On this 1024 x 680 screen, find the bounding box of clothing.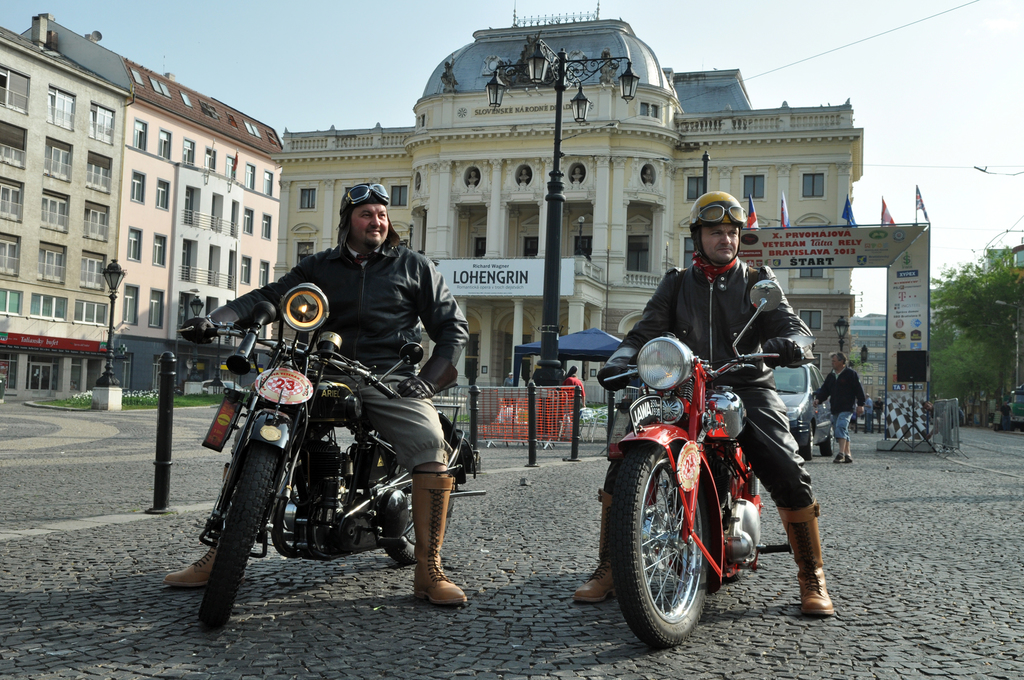
Bounding box: <box>553,370,586,426</box>.
